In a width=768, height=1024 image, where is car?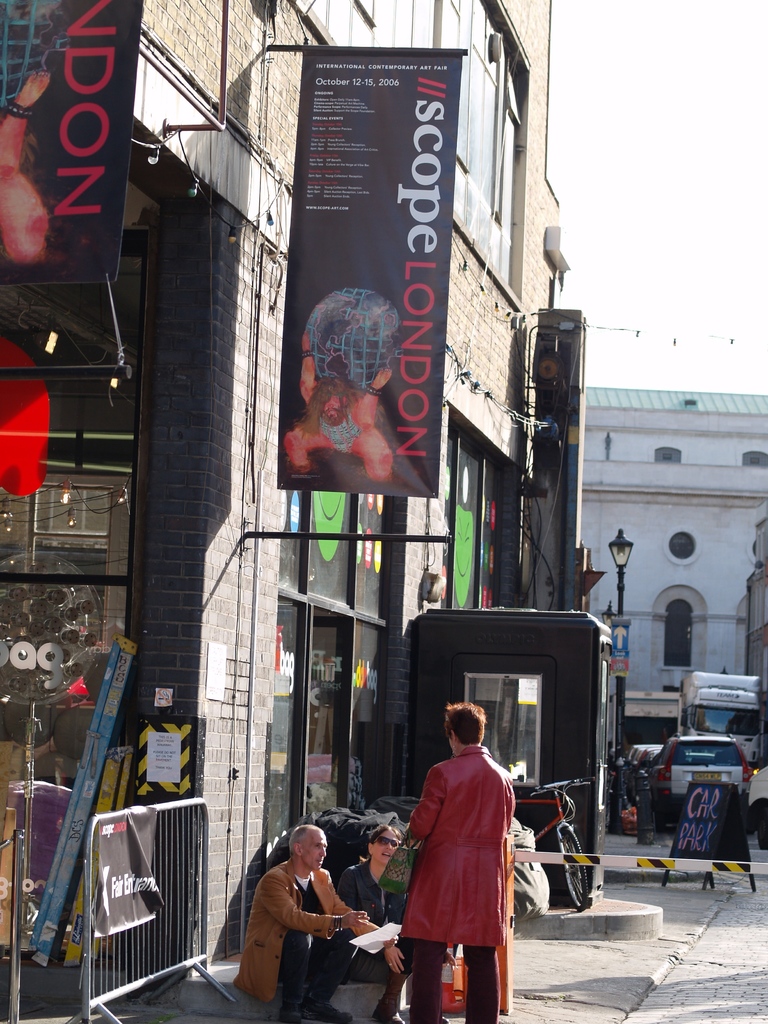
Rect(640, 733, 754, 833).
